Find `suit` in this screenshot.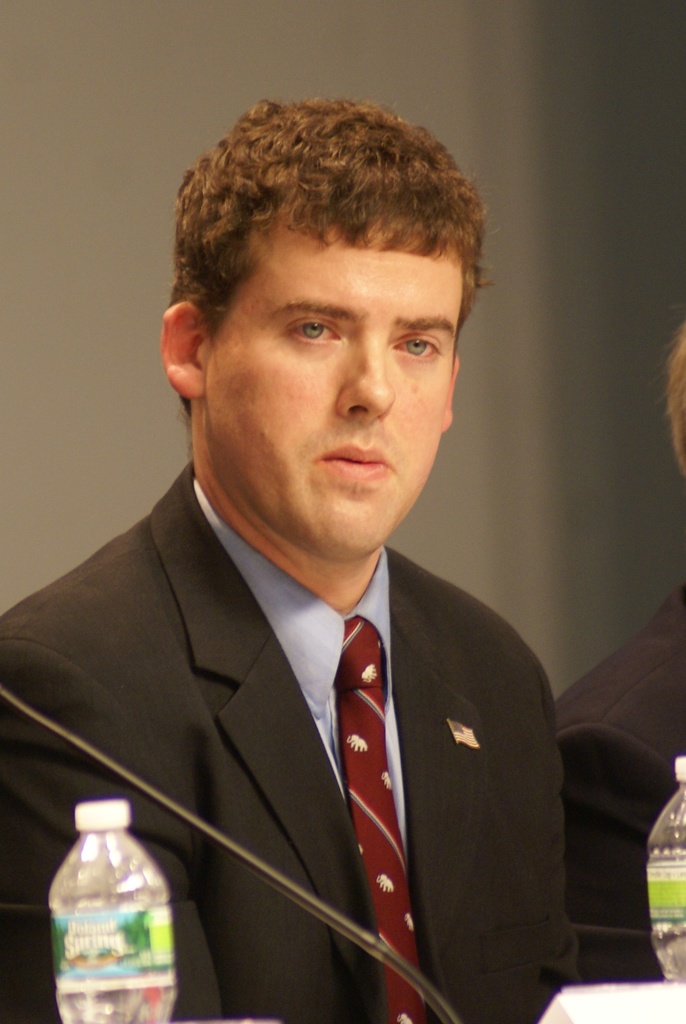
The bounding box for `suit` is locate(62, 415, 548, 1004).
